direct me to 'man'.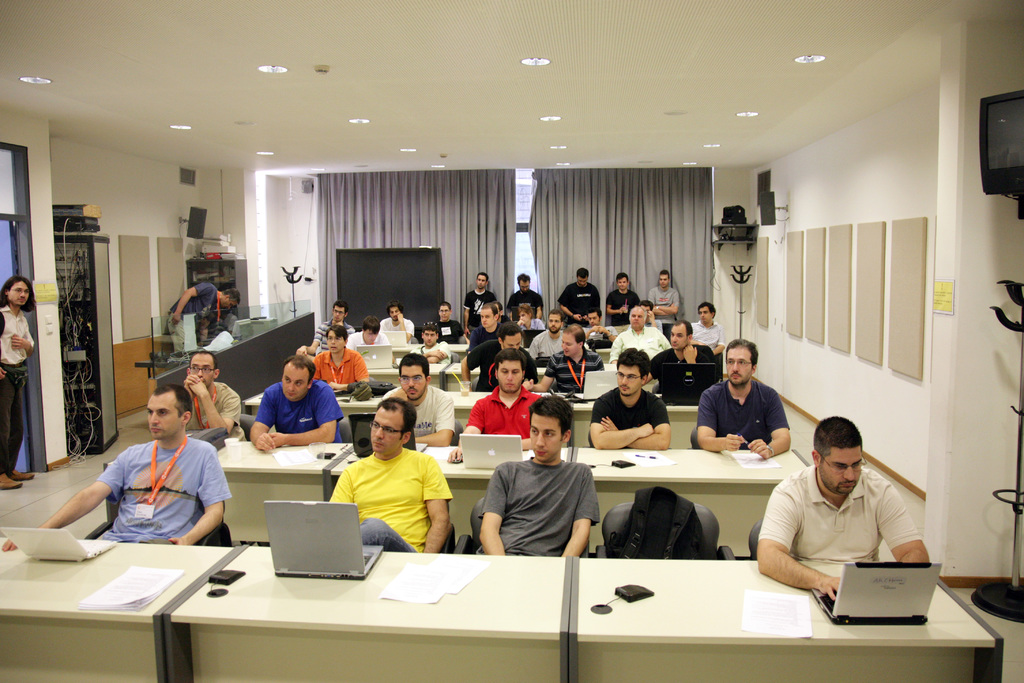
Direction: [451,353,536,459].
